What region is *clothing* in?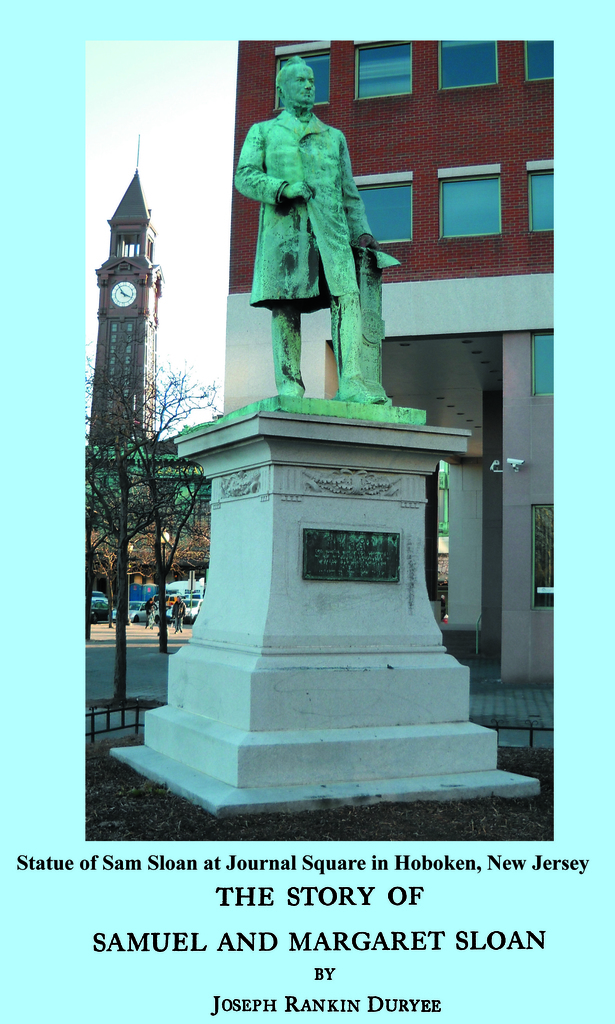
(145,599,156,621).
